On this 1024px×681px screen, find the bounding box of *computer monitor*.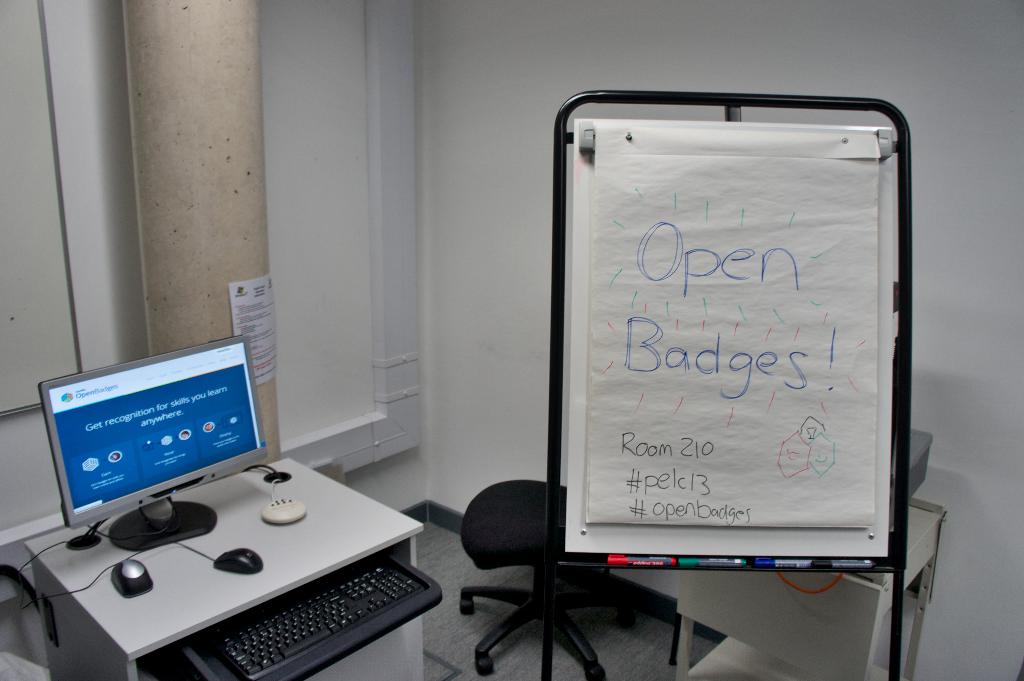
Bounding box: box=[10, 344, 278, 563].
